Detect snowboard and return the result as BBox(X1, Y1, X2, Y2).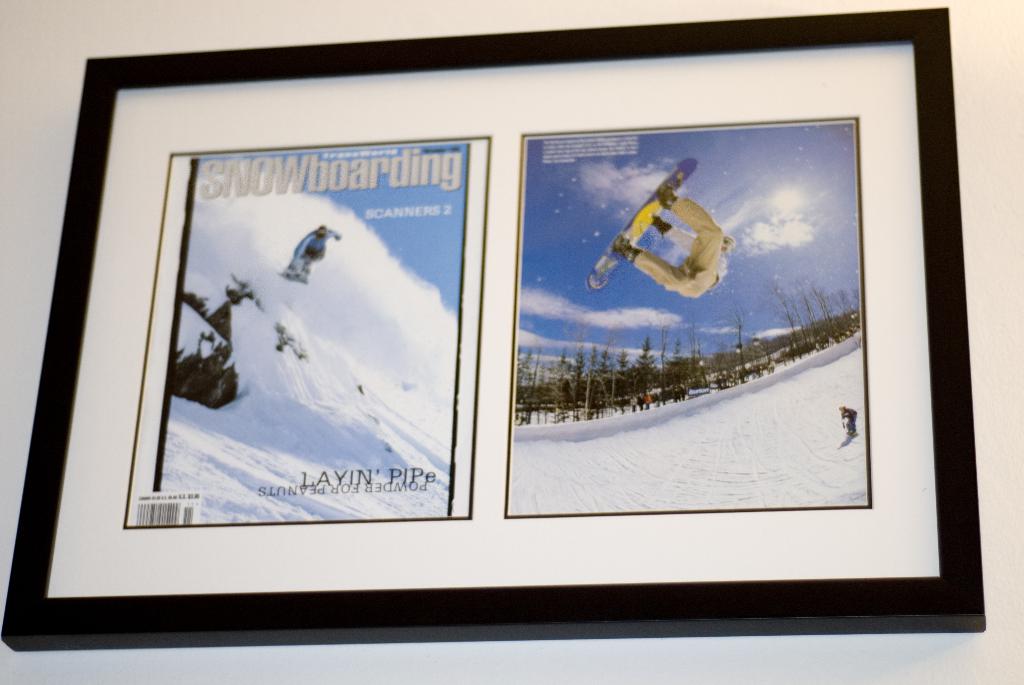
BBox(584, 151, 703, 301).
